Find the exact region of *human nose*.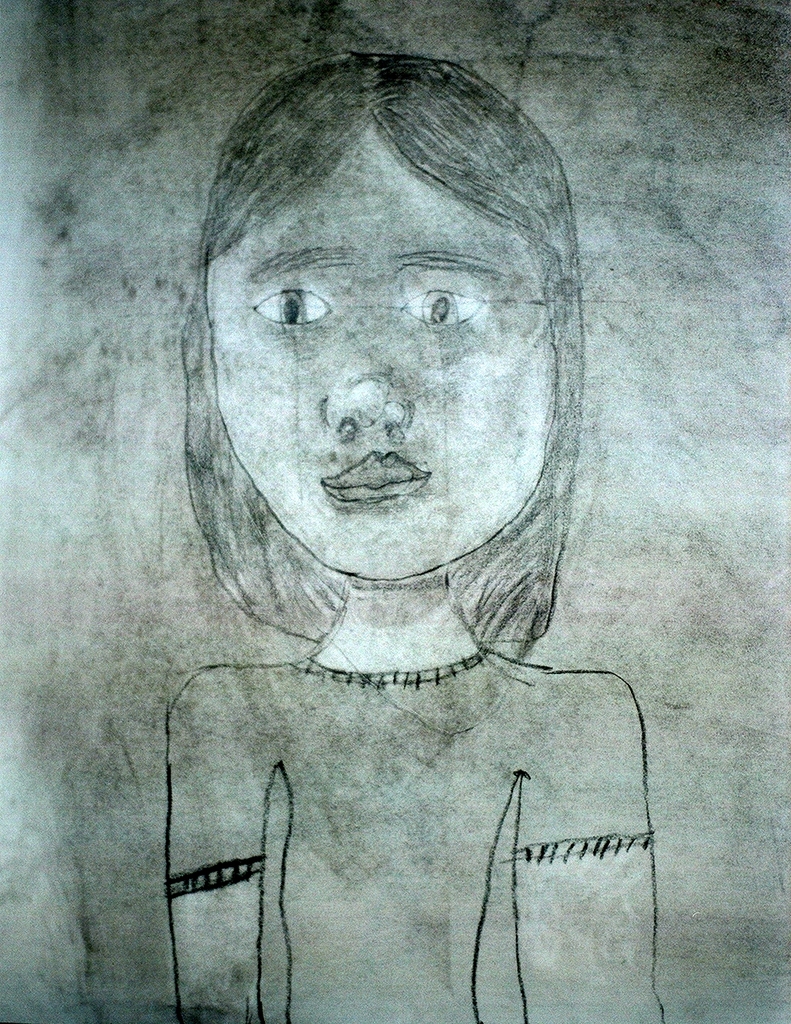
Exact region: x1=324, y1=326, x2=412, y2=431.
